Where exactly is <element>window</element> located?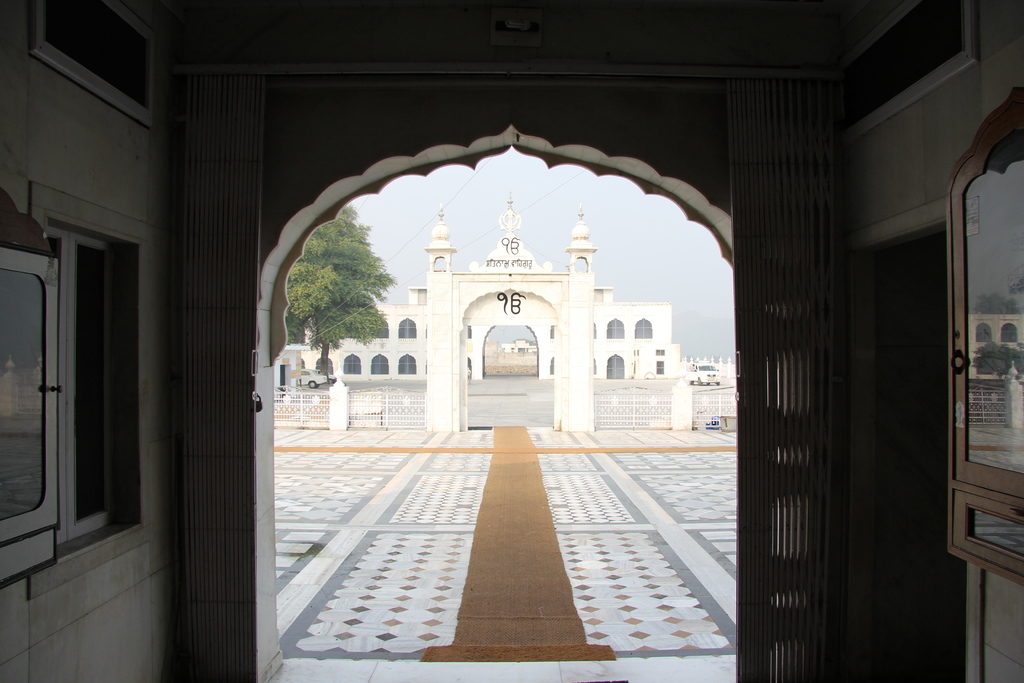
Its bounding box is box(316, 359, 334, 376).
